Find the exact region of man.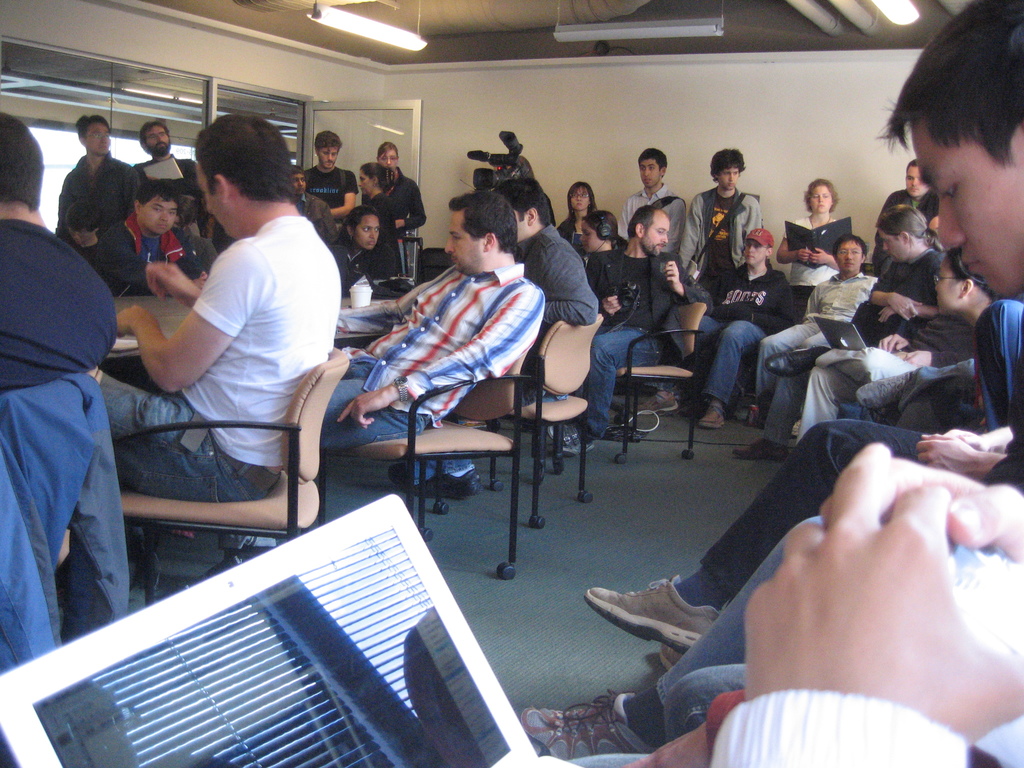
Exact region: select_region(749, 236, 868, 413).
